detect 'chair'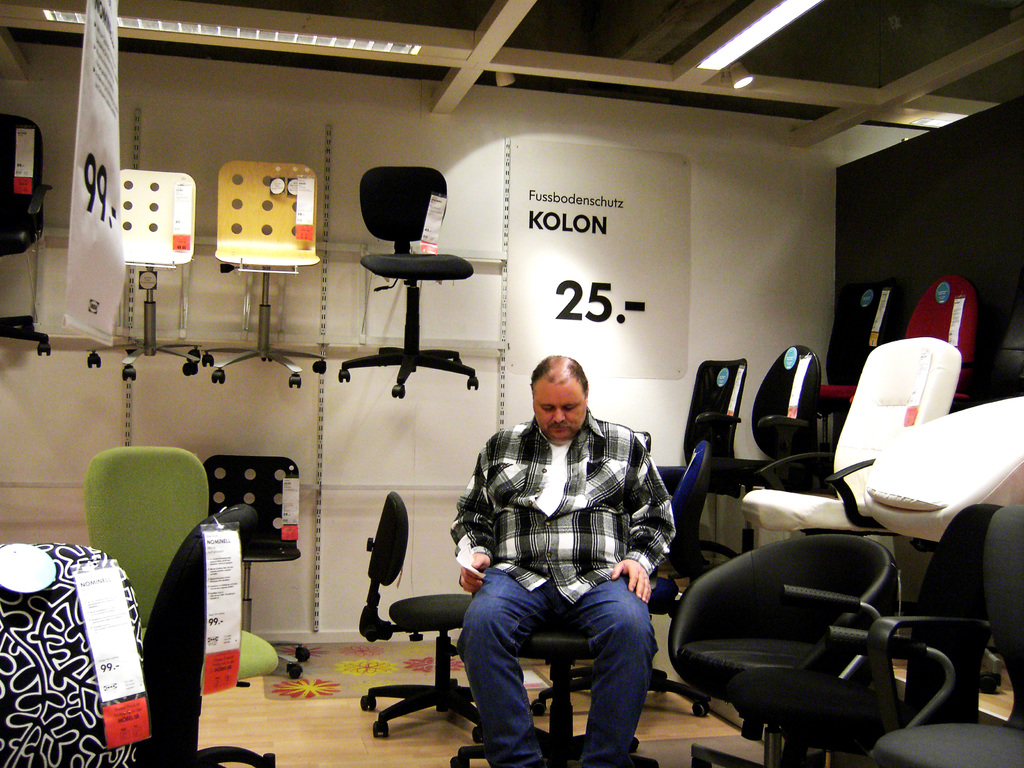
pyautogui.locateOnScreen(531, 445, 707, 722)
